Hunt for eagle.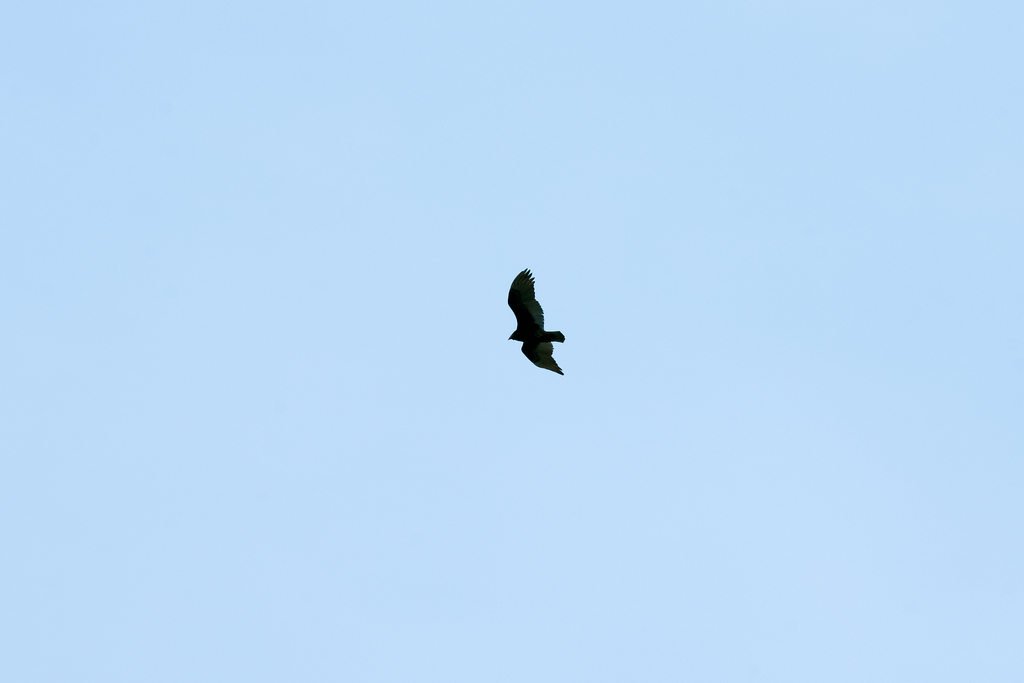
Hunted down at 502:260:569:377.
